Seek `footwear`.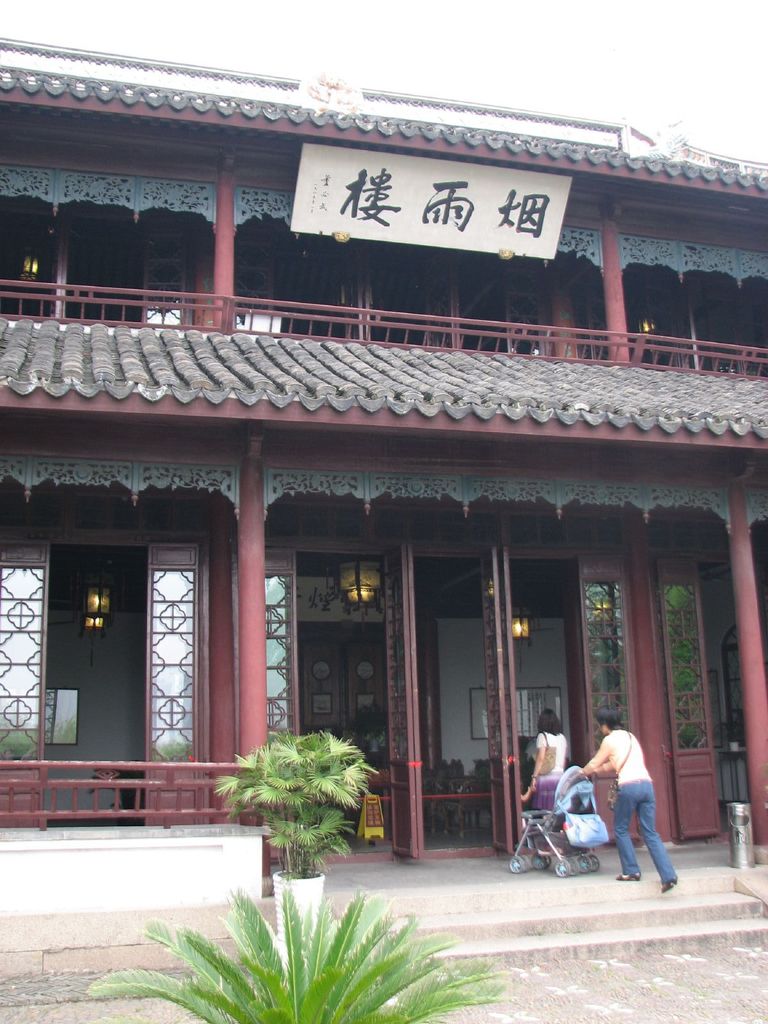
657/875/680/894.
